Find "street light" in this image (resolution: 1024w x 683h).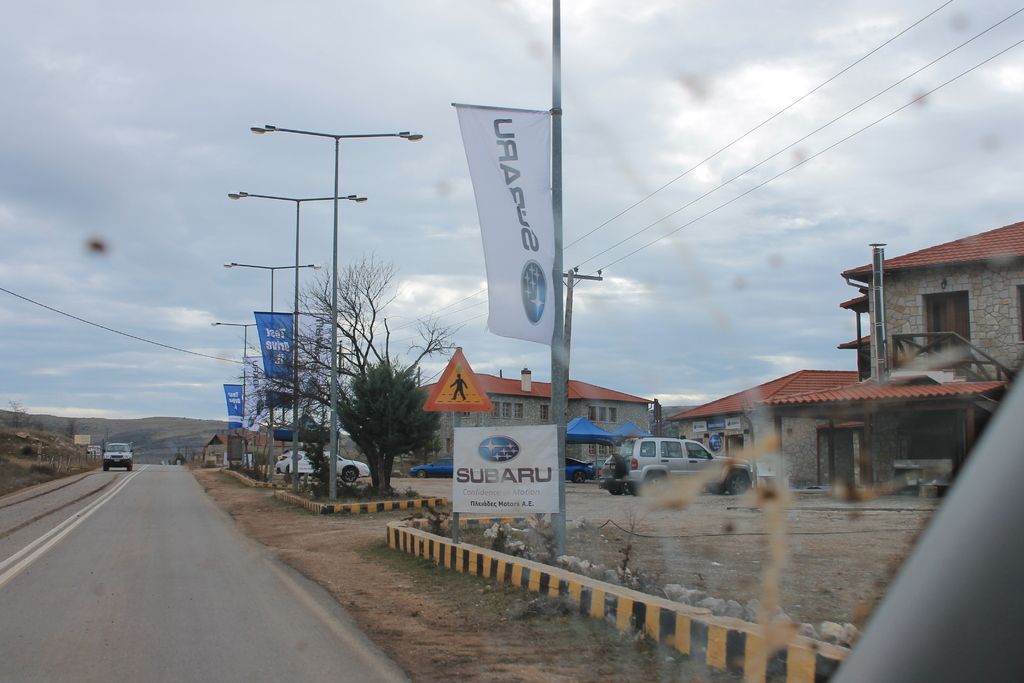
243,126,423,502.
